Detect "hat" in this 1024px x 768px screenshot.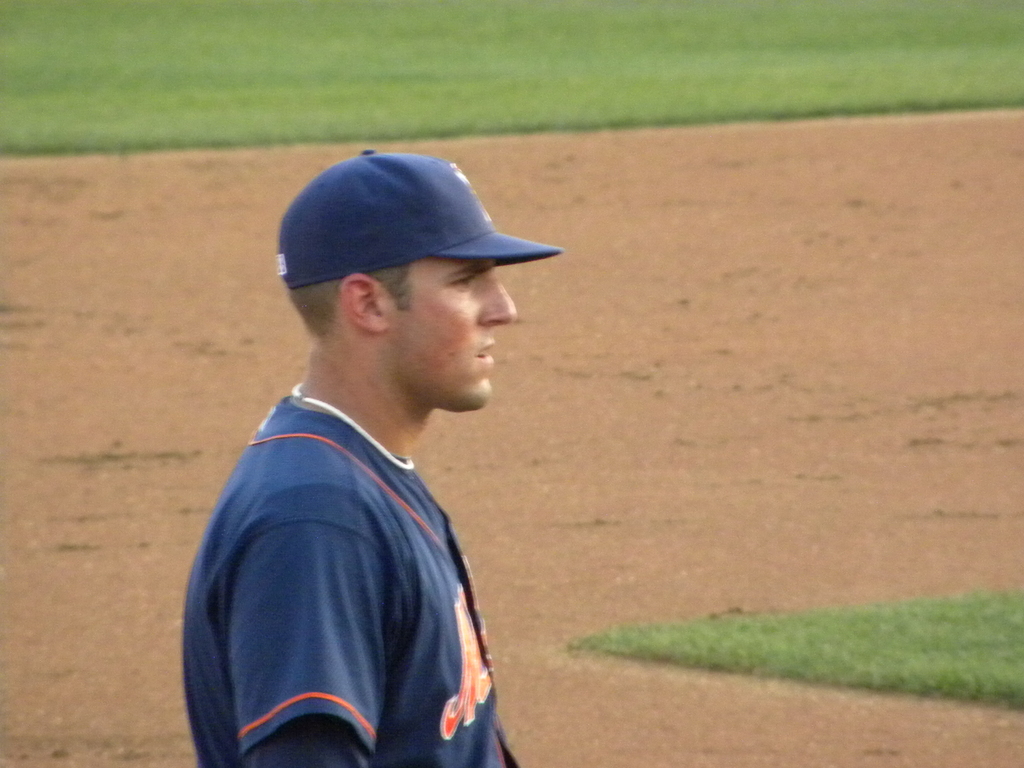
Detection: left=274, top=147, right=566, bottom=292.
